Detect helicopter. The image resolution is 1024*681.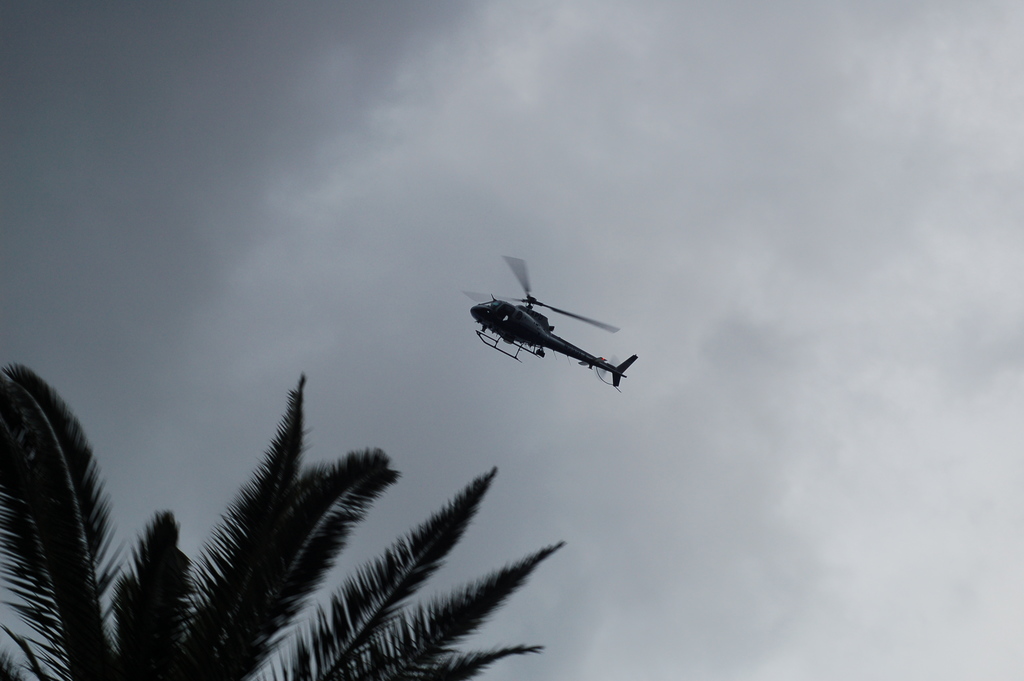
<box>462,255,641,389</box>.
